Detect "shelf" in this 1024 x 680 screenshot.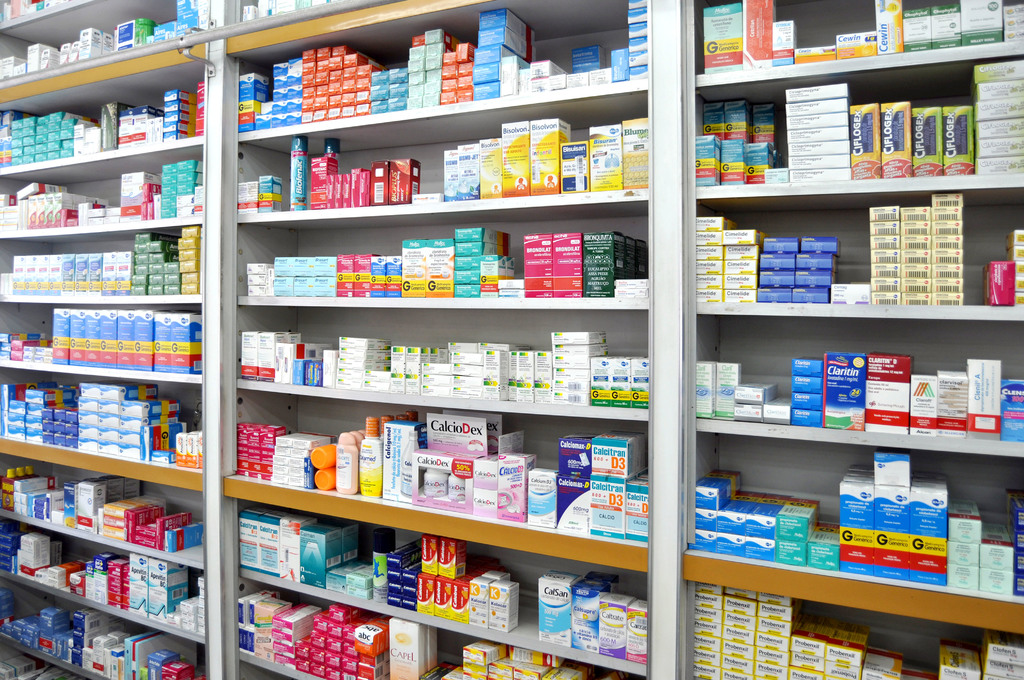
Detection: 1, 0, 1023, 679.
